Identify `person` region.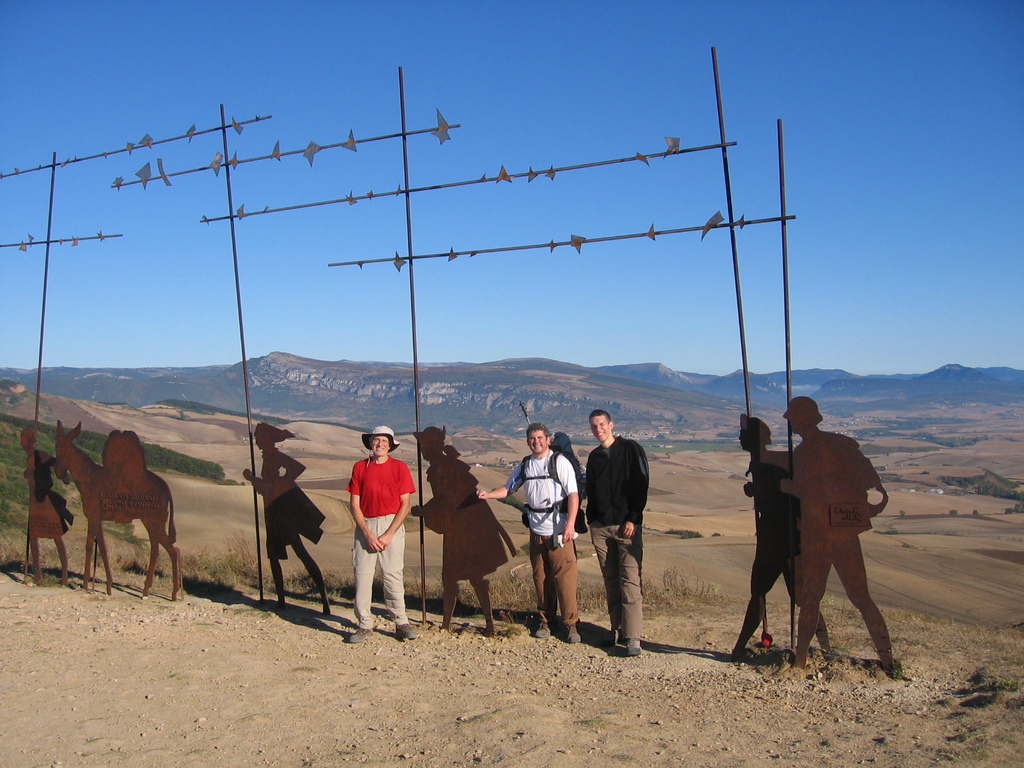
Region: x1=774, y1=389, x2=900, y2=675.
